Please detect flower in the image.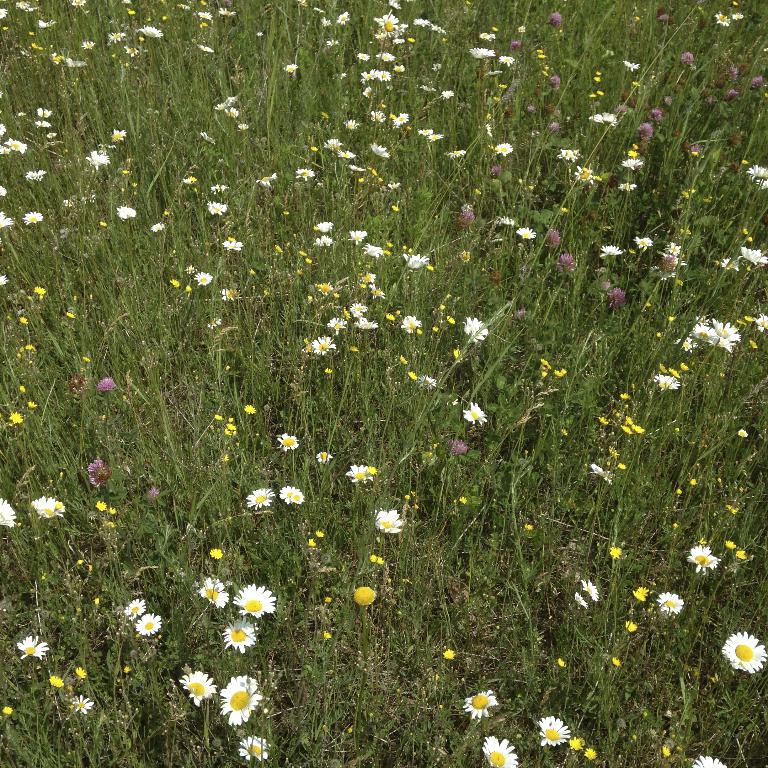
10/410/24/426.
